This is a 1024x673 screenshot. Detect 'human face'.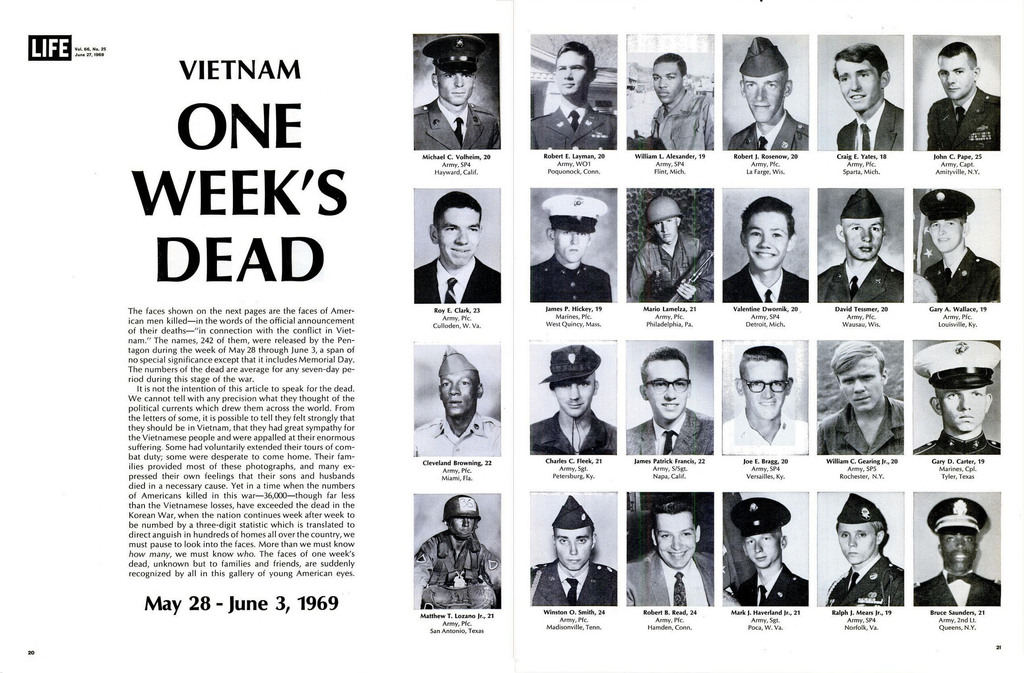
select_region(845, 218, 883, 260).
